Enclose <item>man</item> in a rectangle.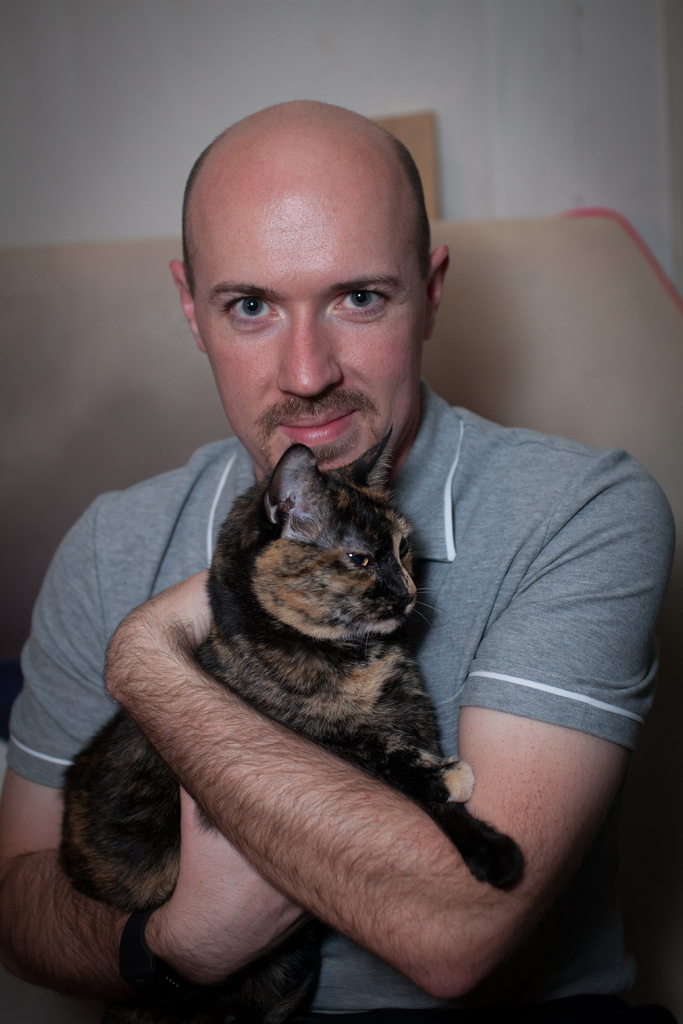
[x1=0, y1=102, x2=682, y2=1023].
